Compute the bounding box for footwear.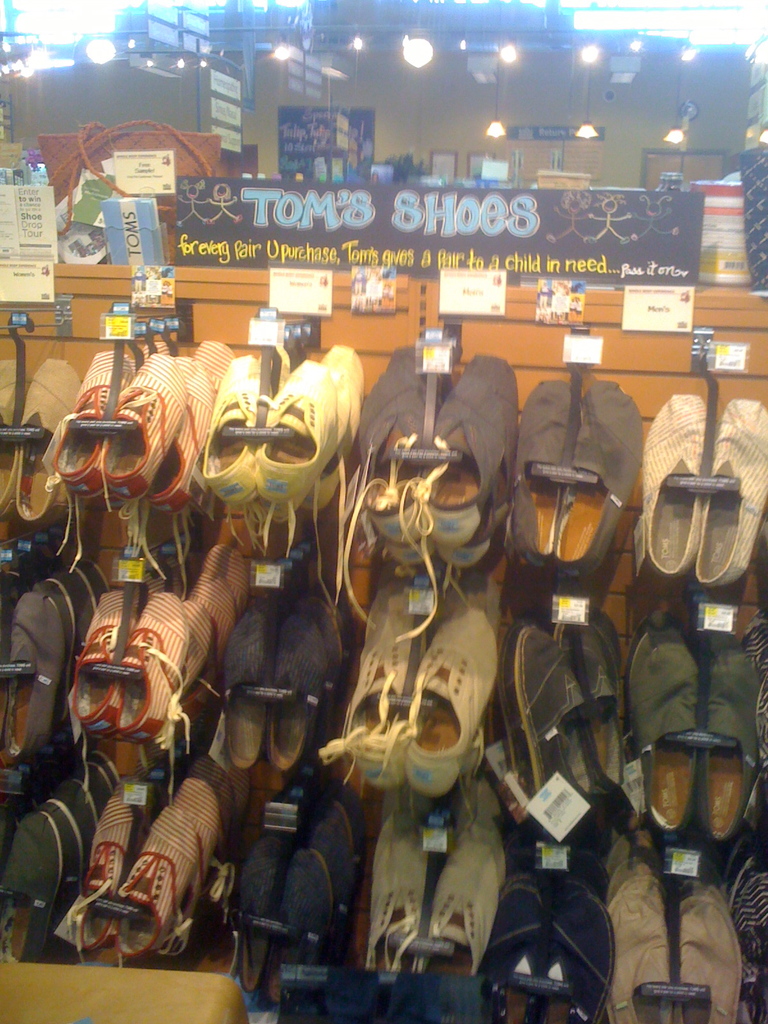
locate(251, 361, 332, 497).
